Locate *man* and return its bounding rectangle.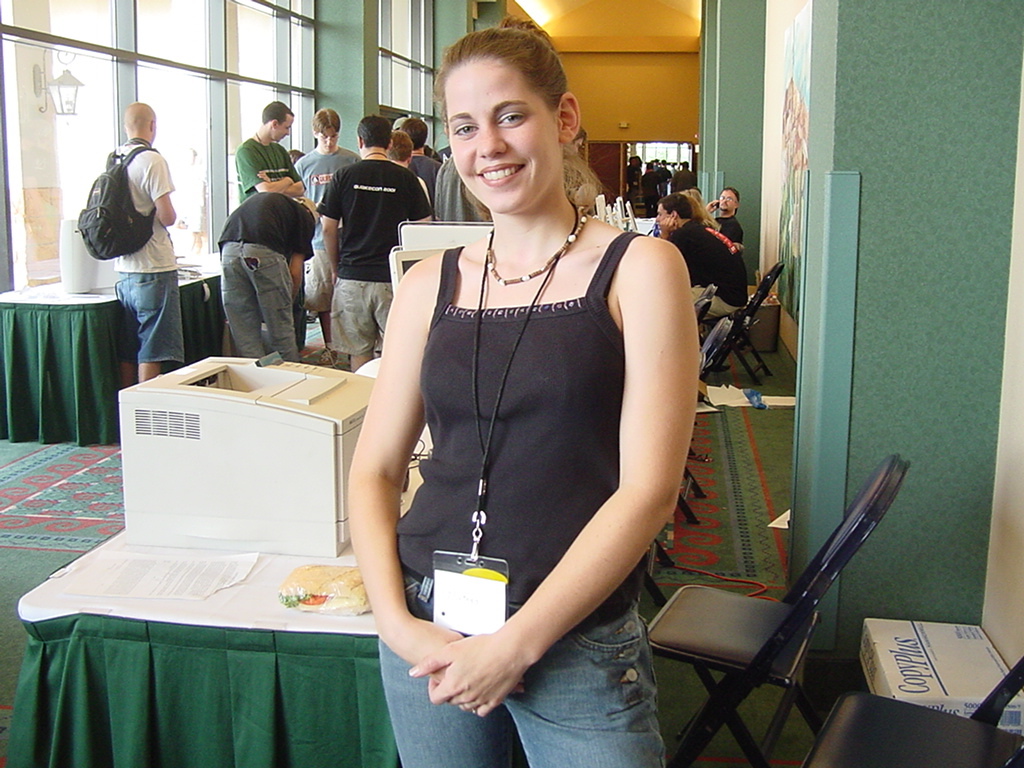
select_region(288, 107, 363, 219).
